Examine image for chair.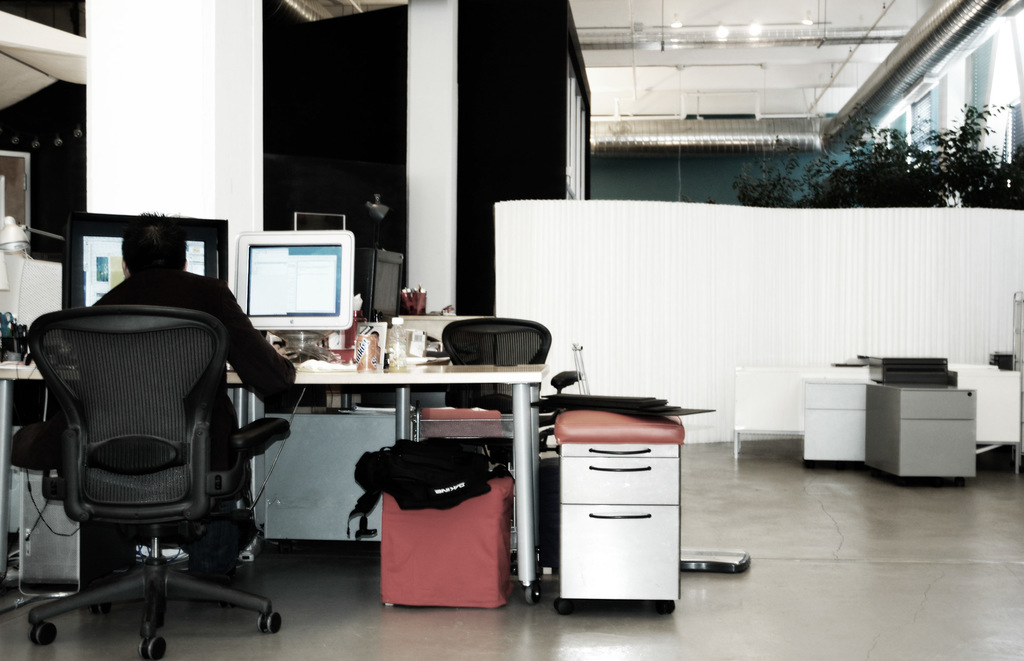
Examination result: select_region(438, 314, 575, 569).
